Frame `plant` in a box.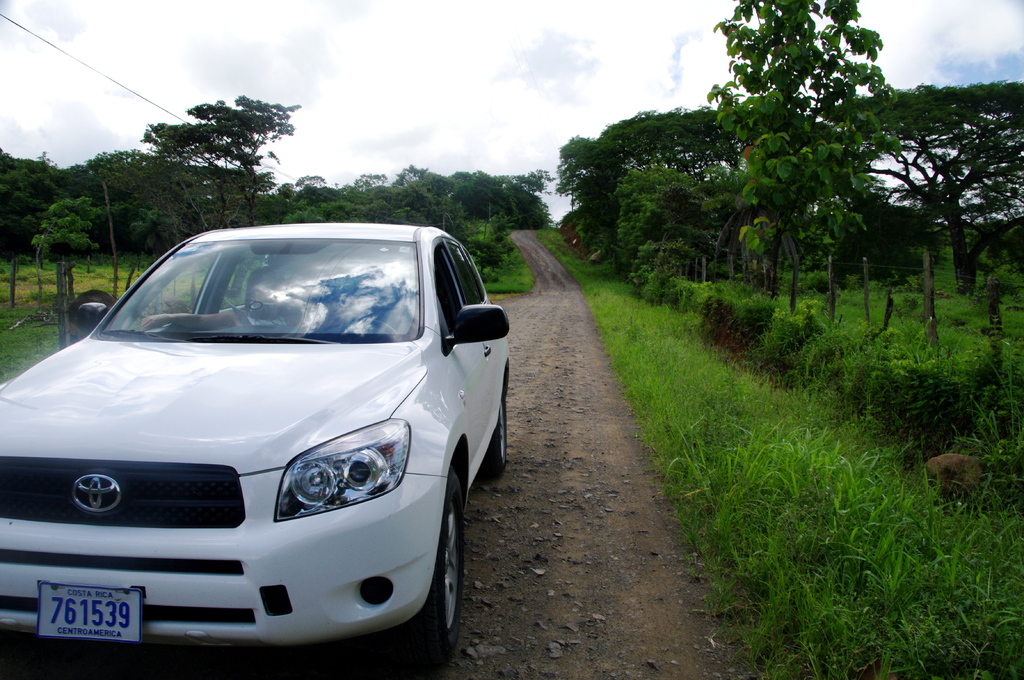
bbox=[472, 217, 539, 297].
